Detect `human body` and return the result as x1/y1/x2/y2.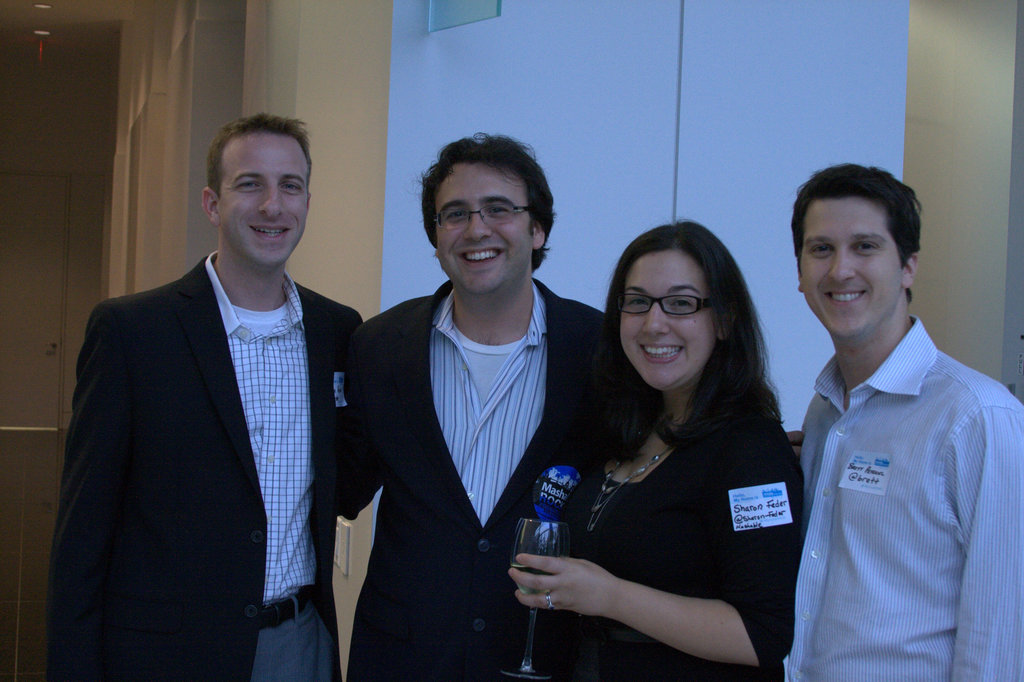
323/127/614/681.
